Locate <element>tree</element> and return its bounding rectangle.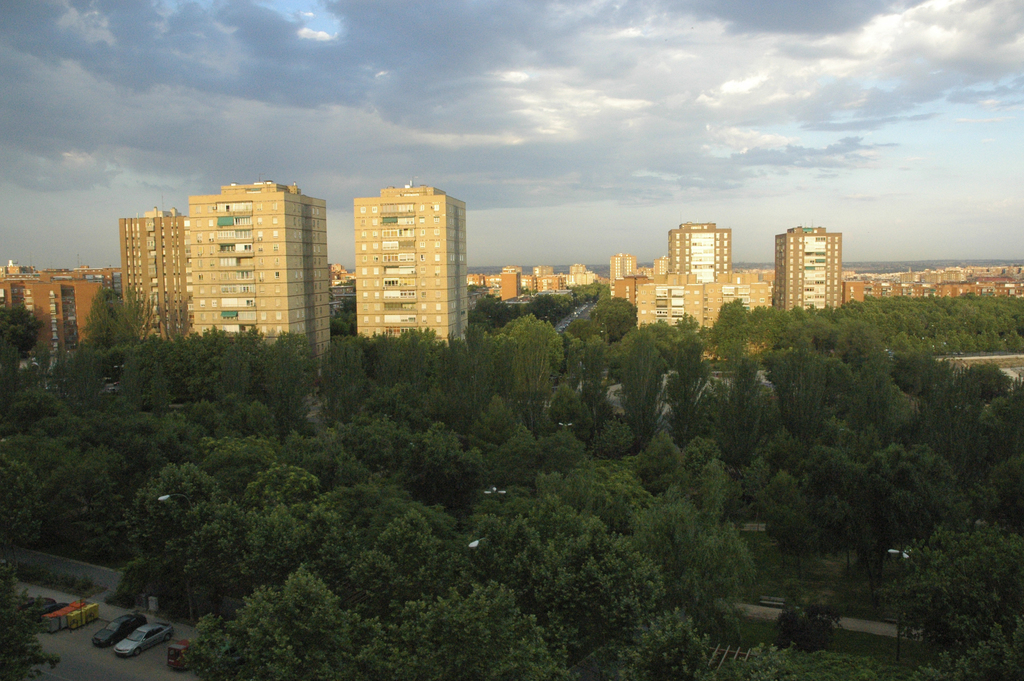
select_region(376, 332, 404, 381).
